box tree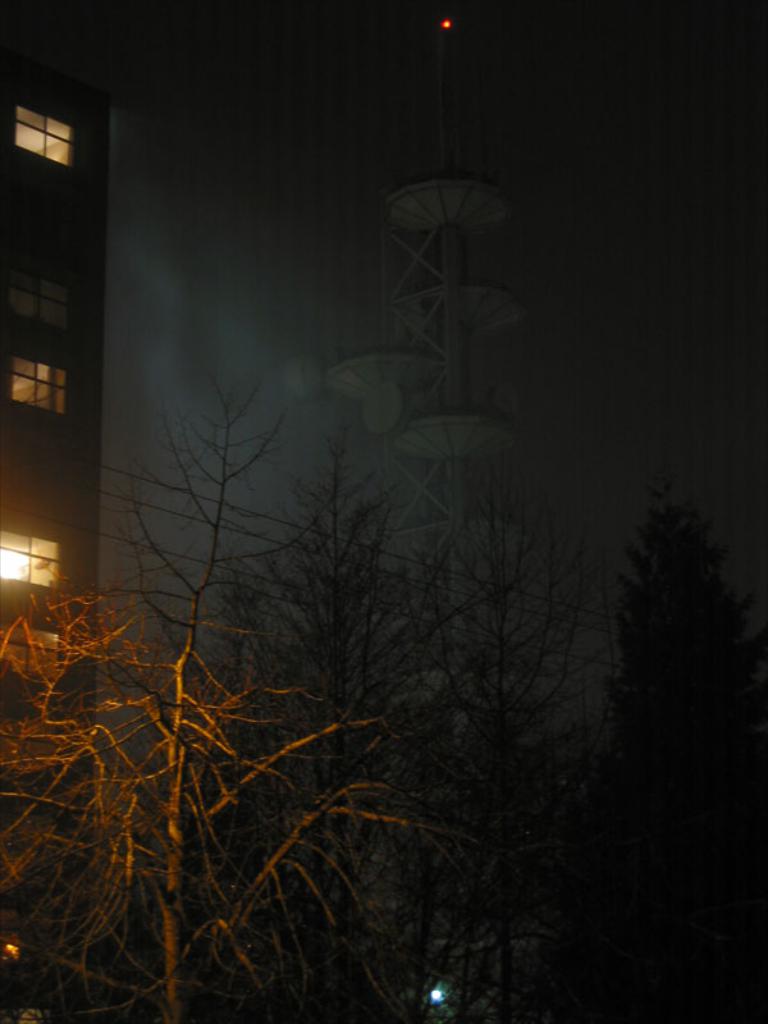
428/449/607/1023
